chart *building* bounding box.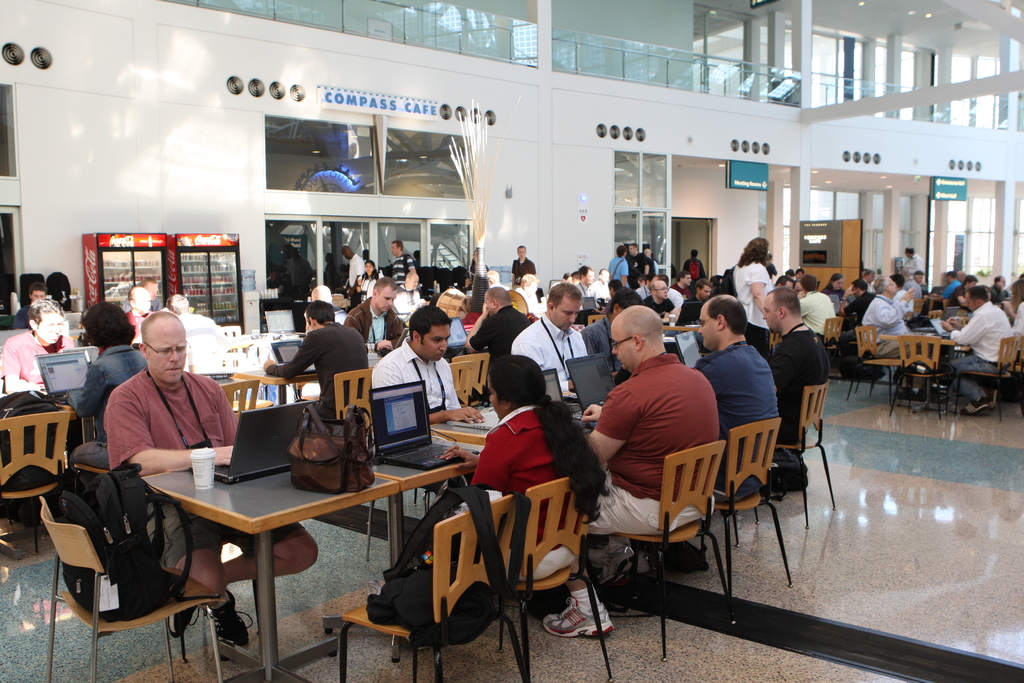
Charted: [x1=0, y1=0, x2=1023, y2=682].
